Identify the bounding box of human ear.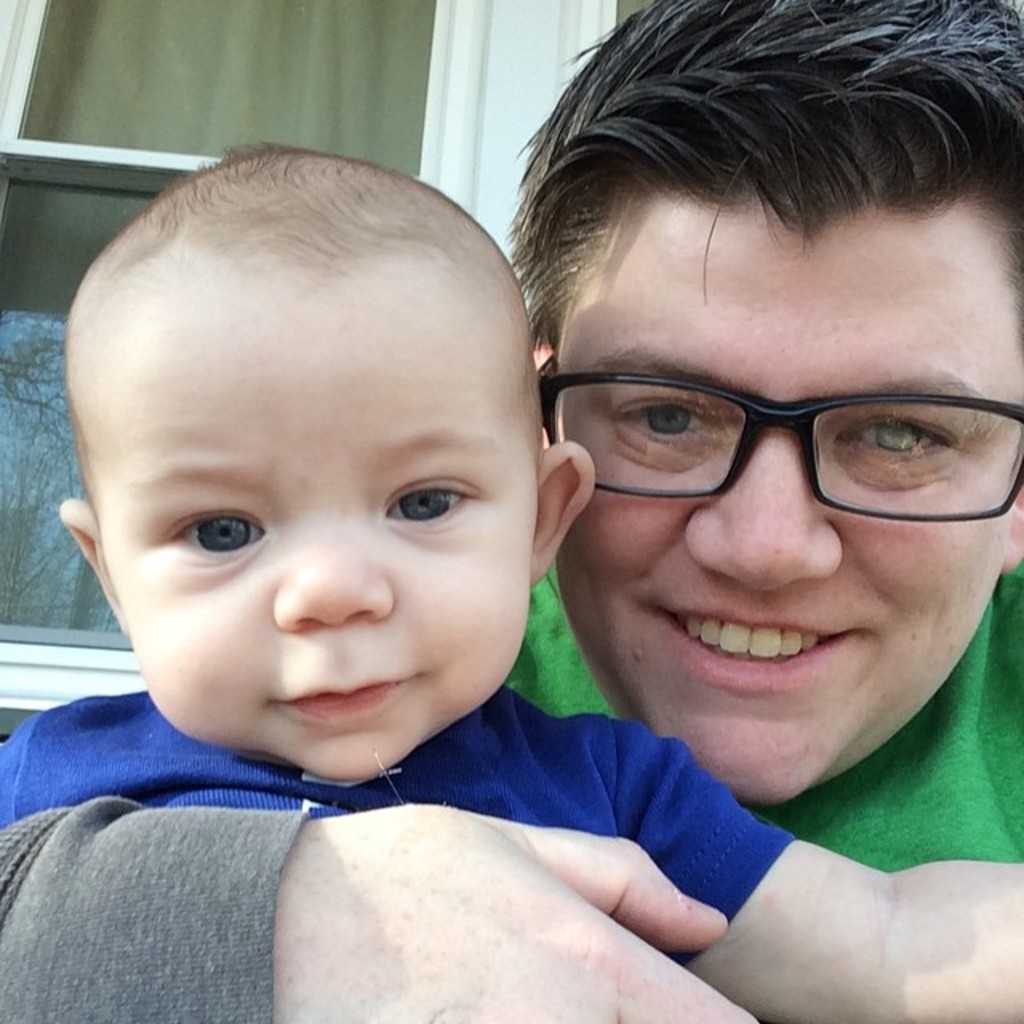
box(1006, 488, 1022, 570).
